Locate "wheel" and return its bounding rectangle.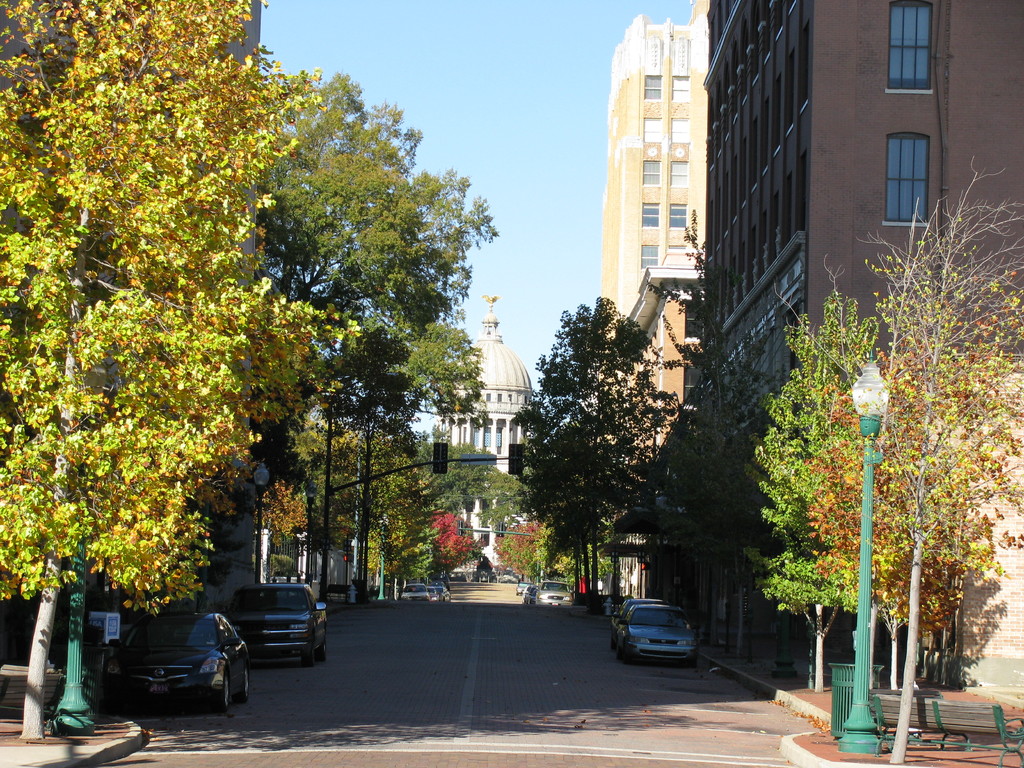
crop(303, 632, 313, 665).
